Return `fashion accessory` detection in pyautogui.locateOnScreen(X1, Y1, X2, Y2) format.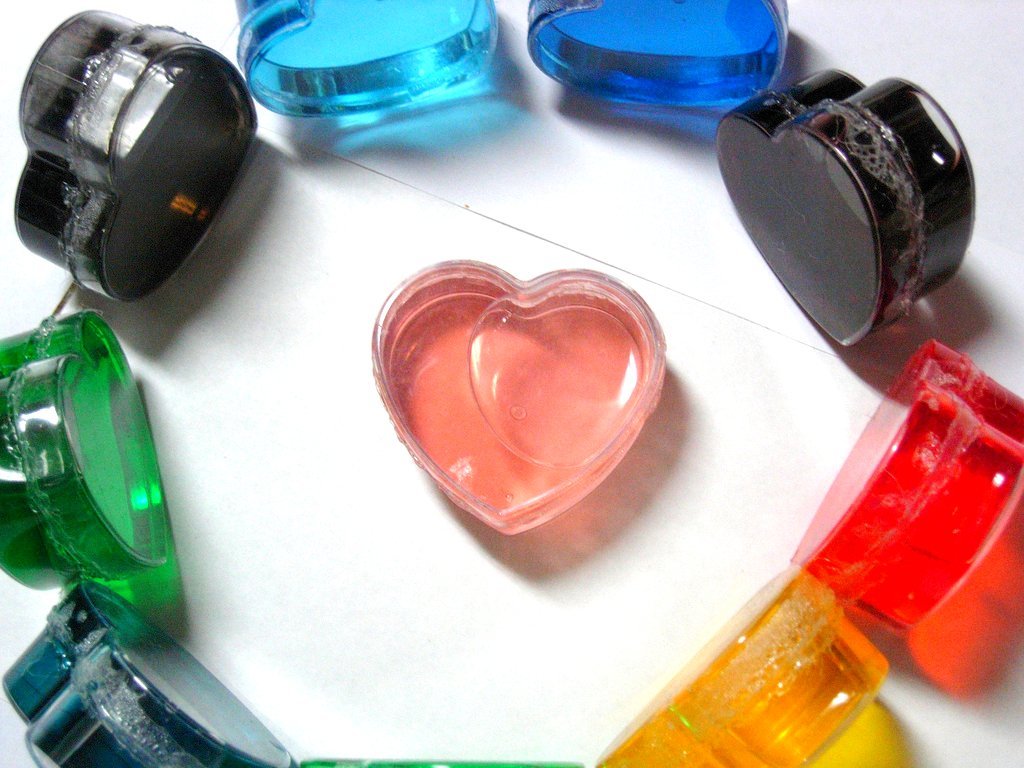
pyautogui.locateOnScreen(369, 254, 665, 536).
